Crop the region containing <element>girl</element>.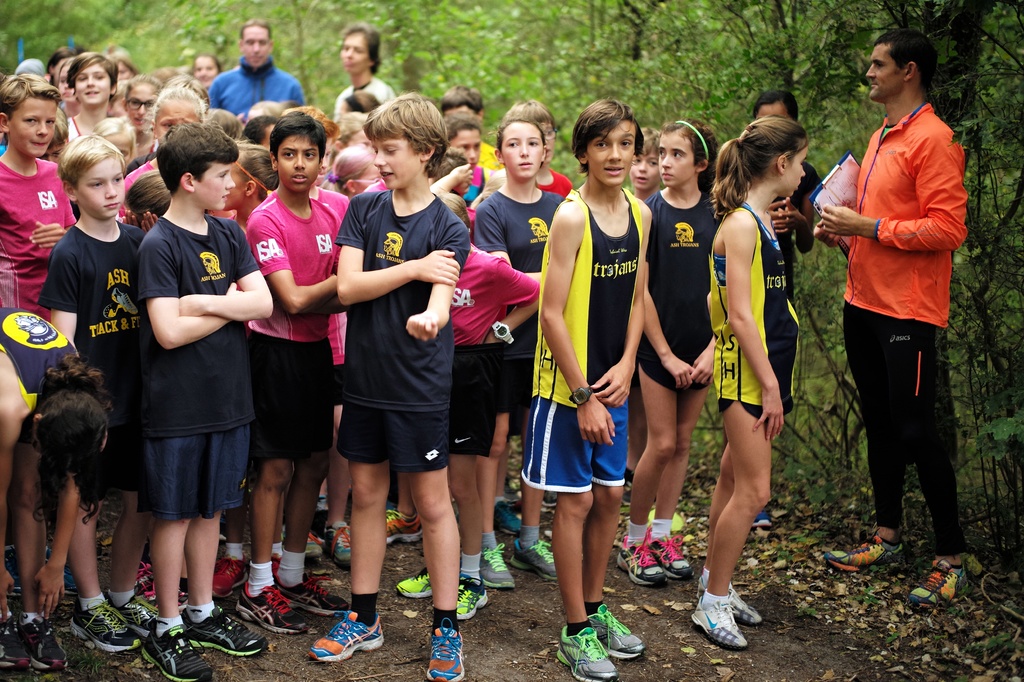
Crop region: x1=222, y1=141, x2=275, y2=236.
